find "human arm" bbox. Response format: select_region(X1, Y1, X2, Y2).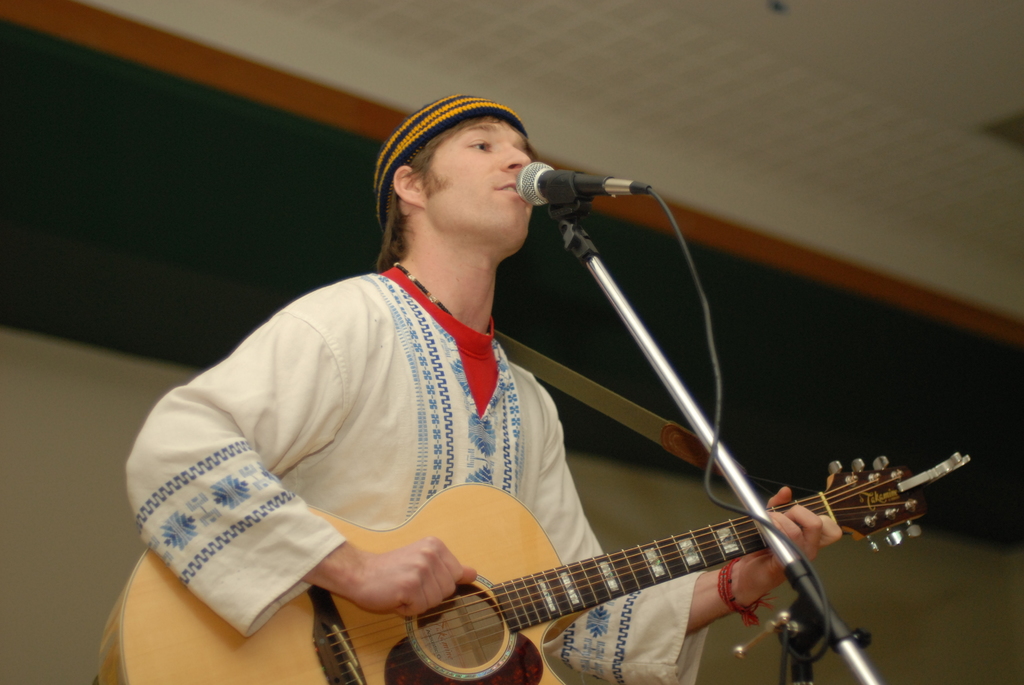
select_region(540, 374, 845, 684).
